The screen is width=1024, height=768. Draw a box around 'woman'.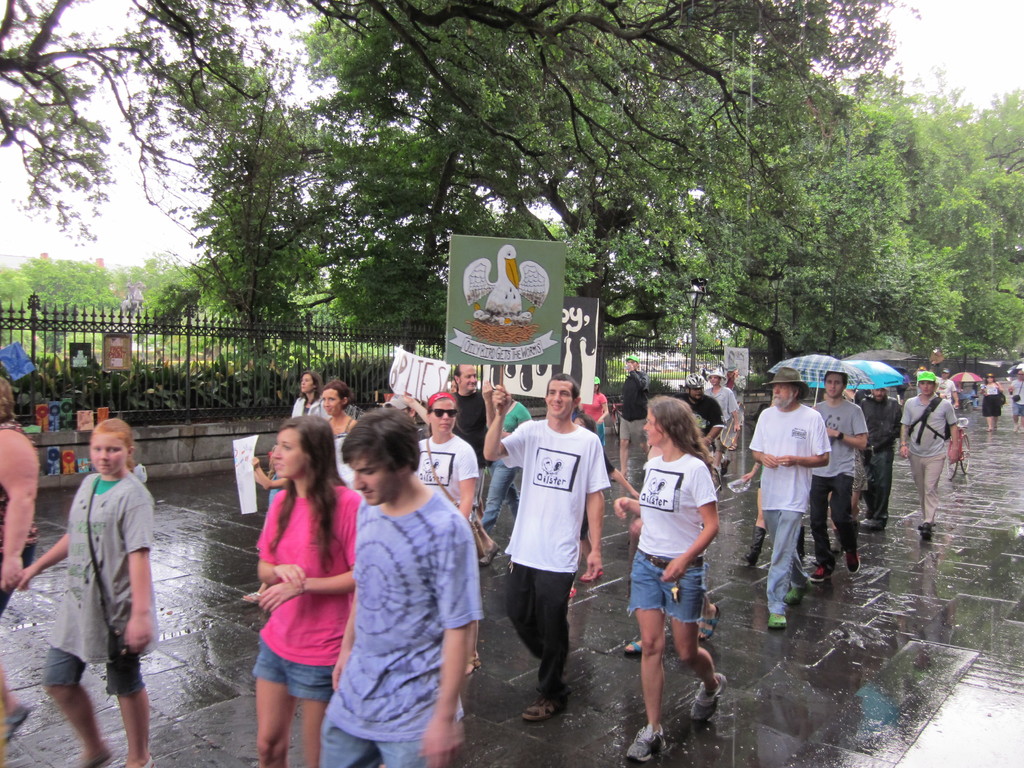
region(722, 365, 746, 450).
